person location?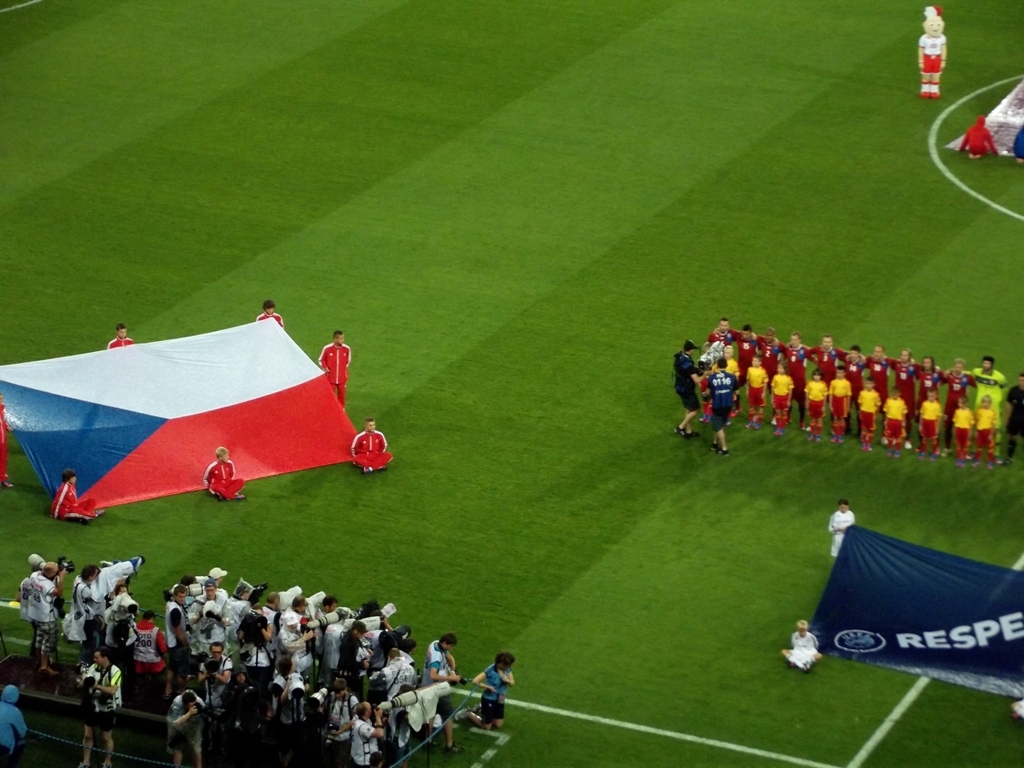
(937,361,965,423)
